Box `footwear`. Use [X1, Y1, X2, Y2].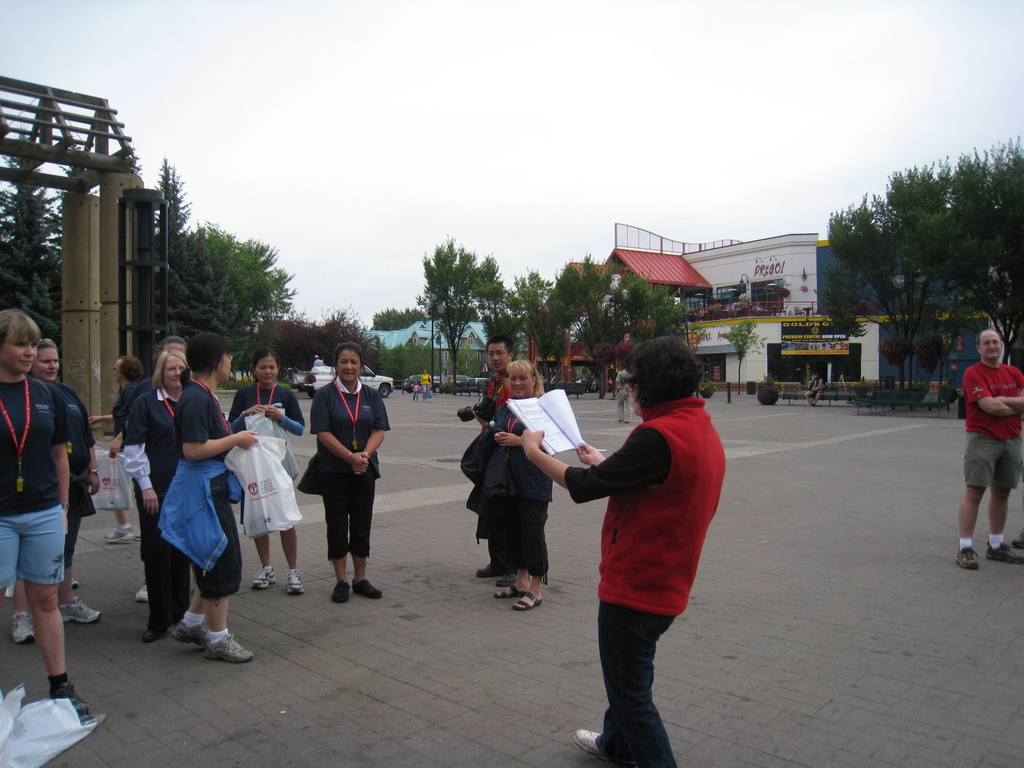
[957, 545, 979, 569].
